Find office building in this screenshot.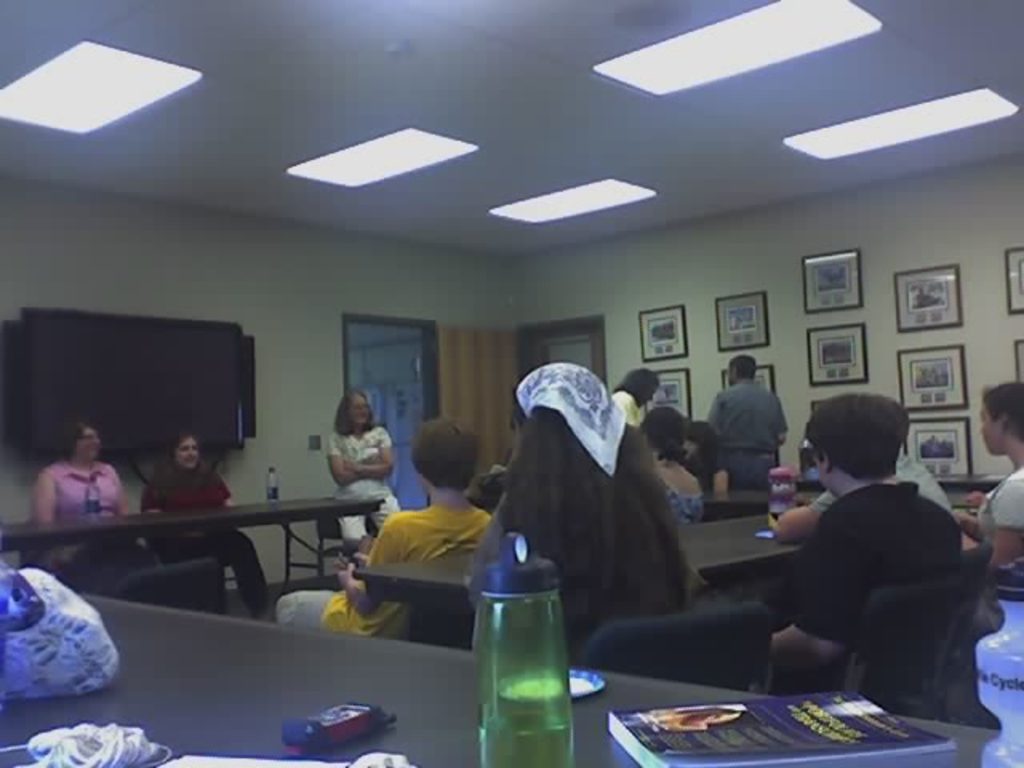
The bounding box for office building is region(19, 80, 994, 767).
